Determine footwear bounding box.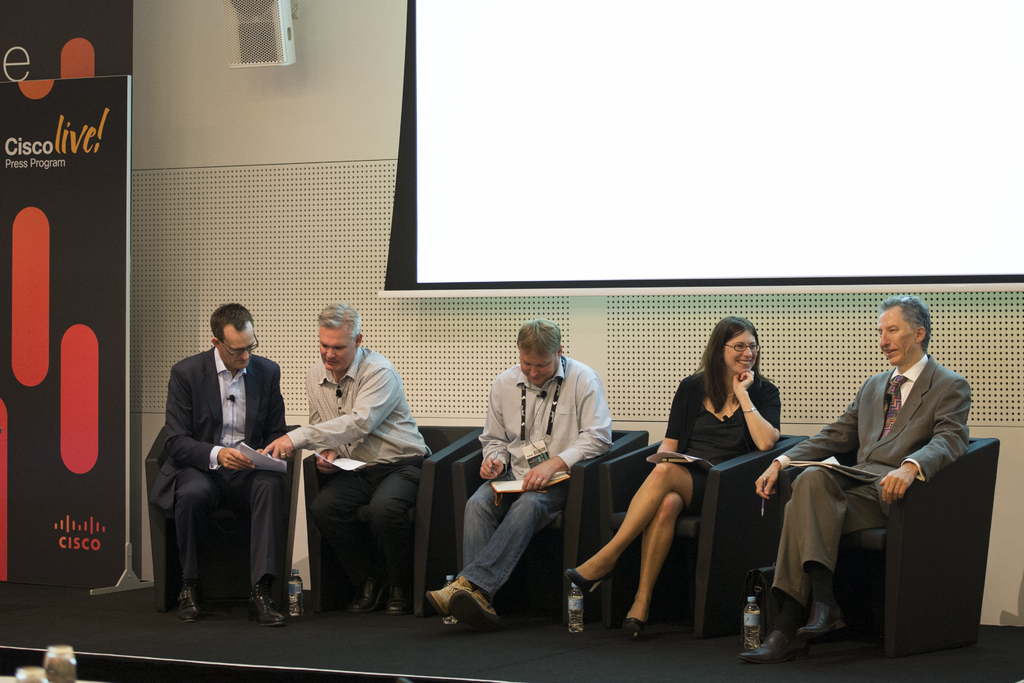
Determined: <box>380,580,406,609</box>.
